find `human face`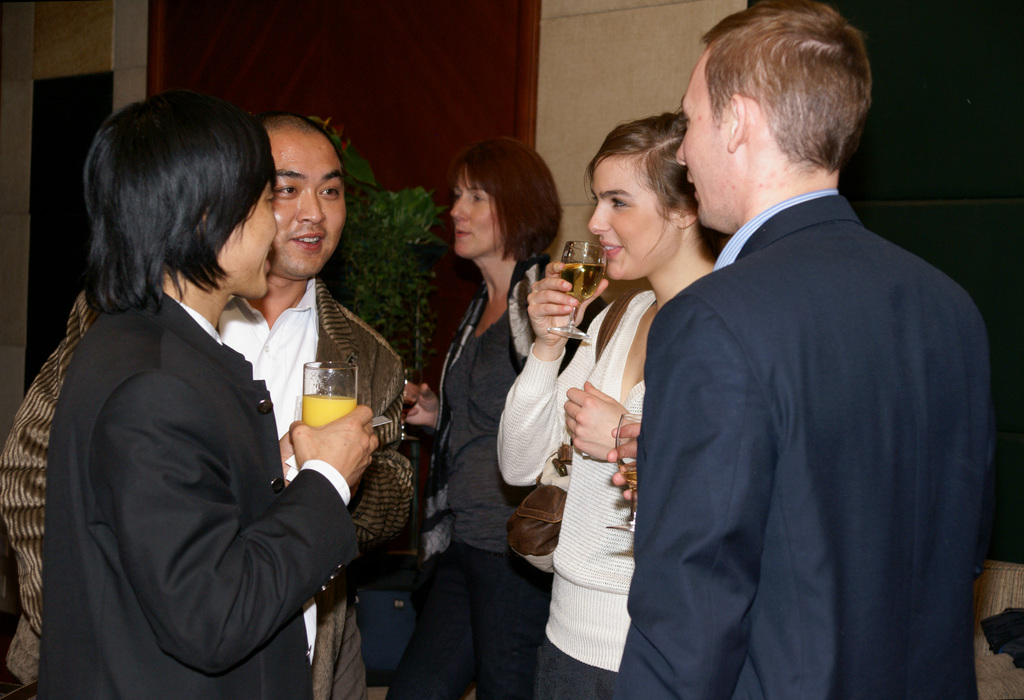
<bbox>673, 43, 727, 228</bbox>
